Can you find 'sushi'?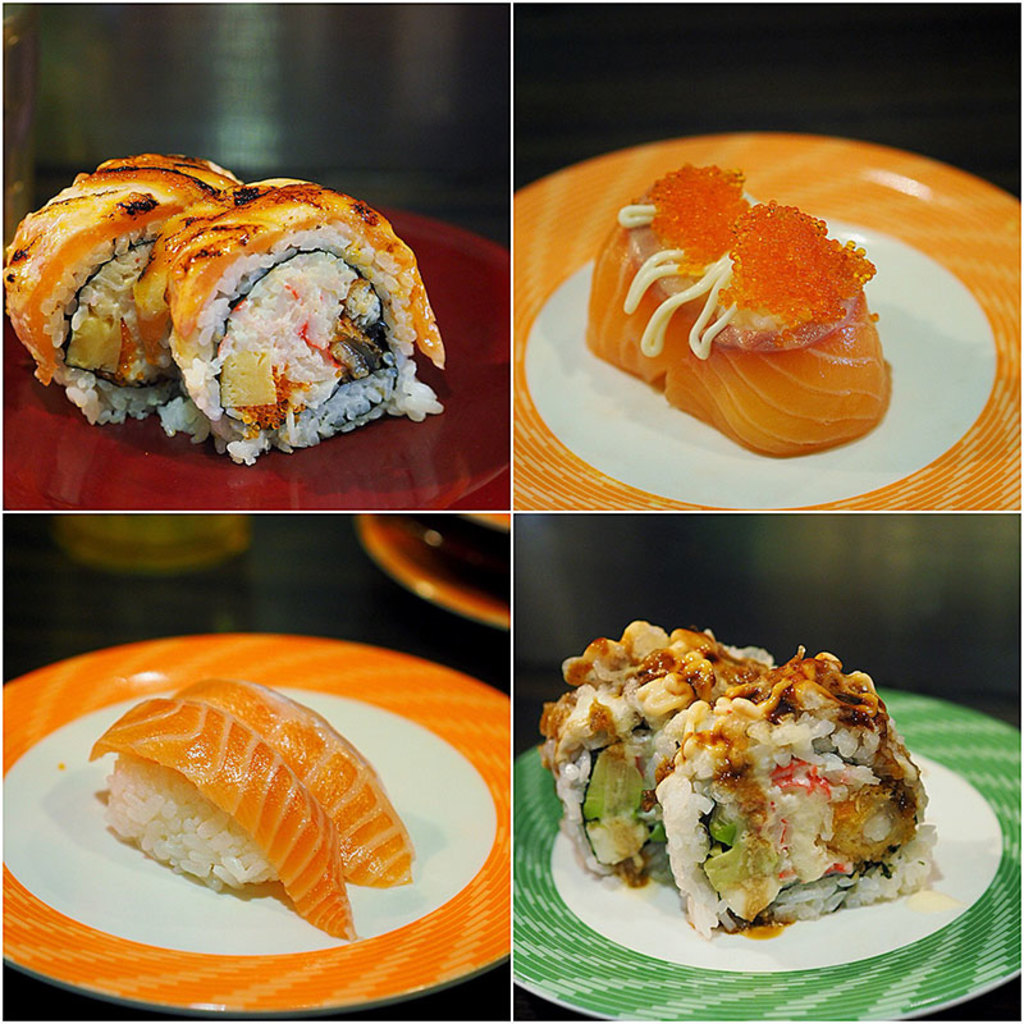
Yes, bounding box: detection(156, 172, 452, 467).
